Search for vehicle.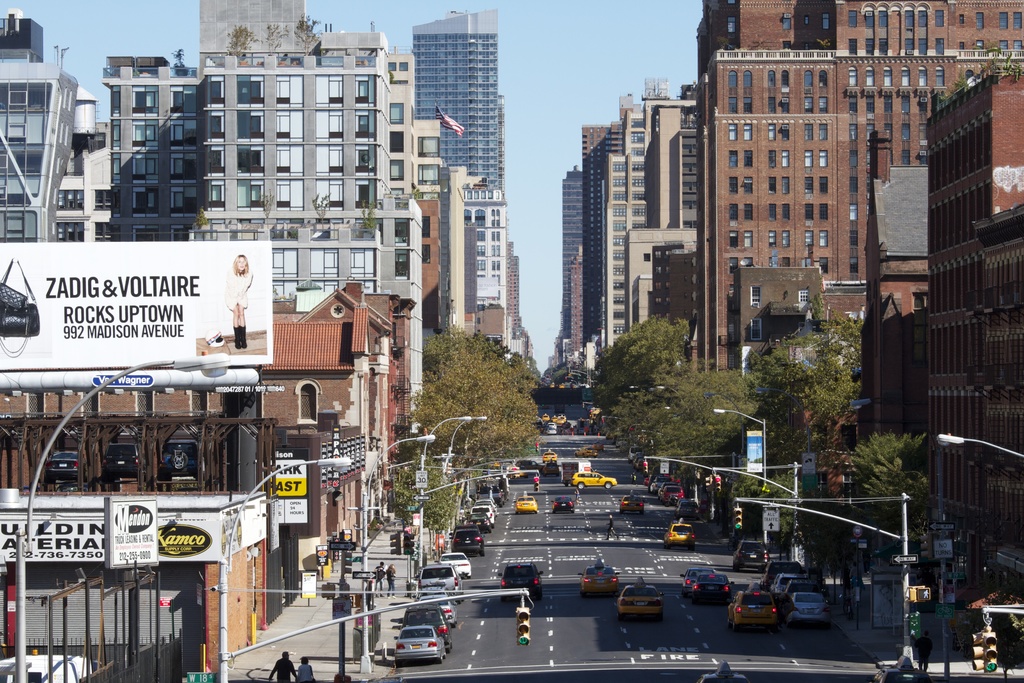
Found at bbox(552, 495, 575, 512).
